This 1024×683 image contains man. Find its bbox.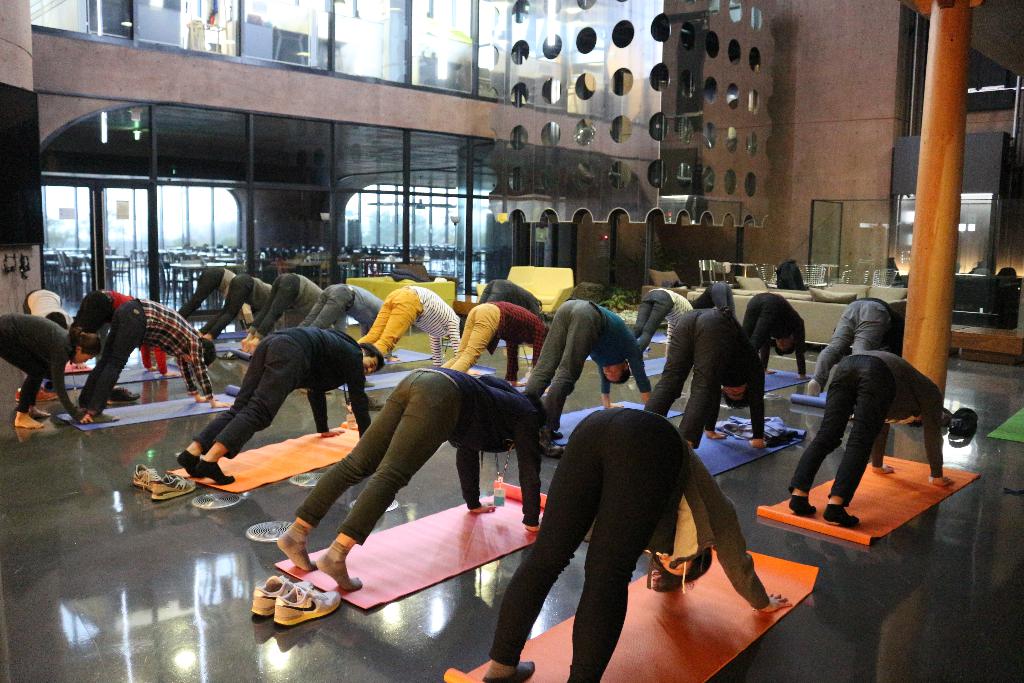
<bbox>250, 265, 327, 334</bbox>.
